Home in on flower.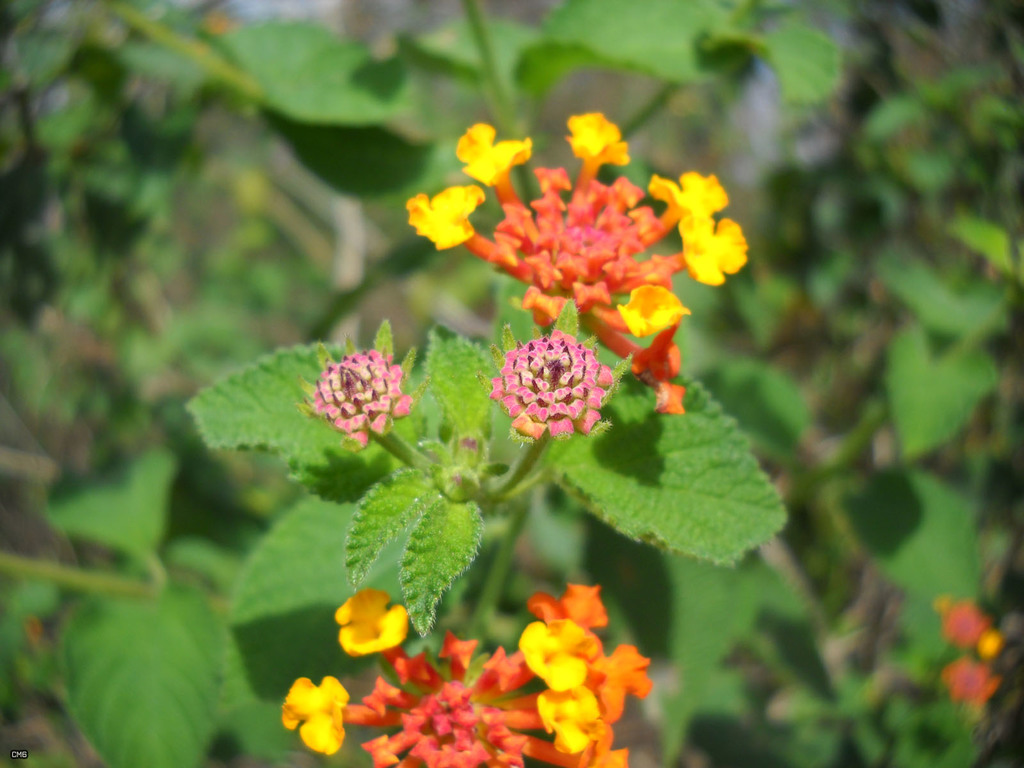
Homed in at bbox=[493, 331, 614, 438].
